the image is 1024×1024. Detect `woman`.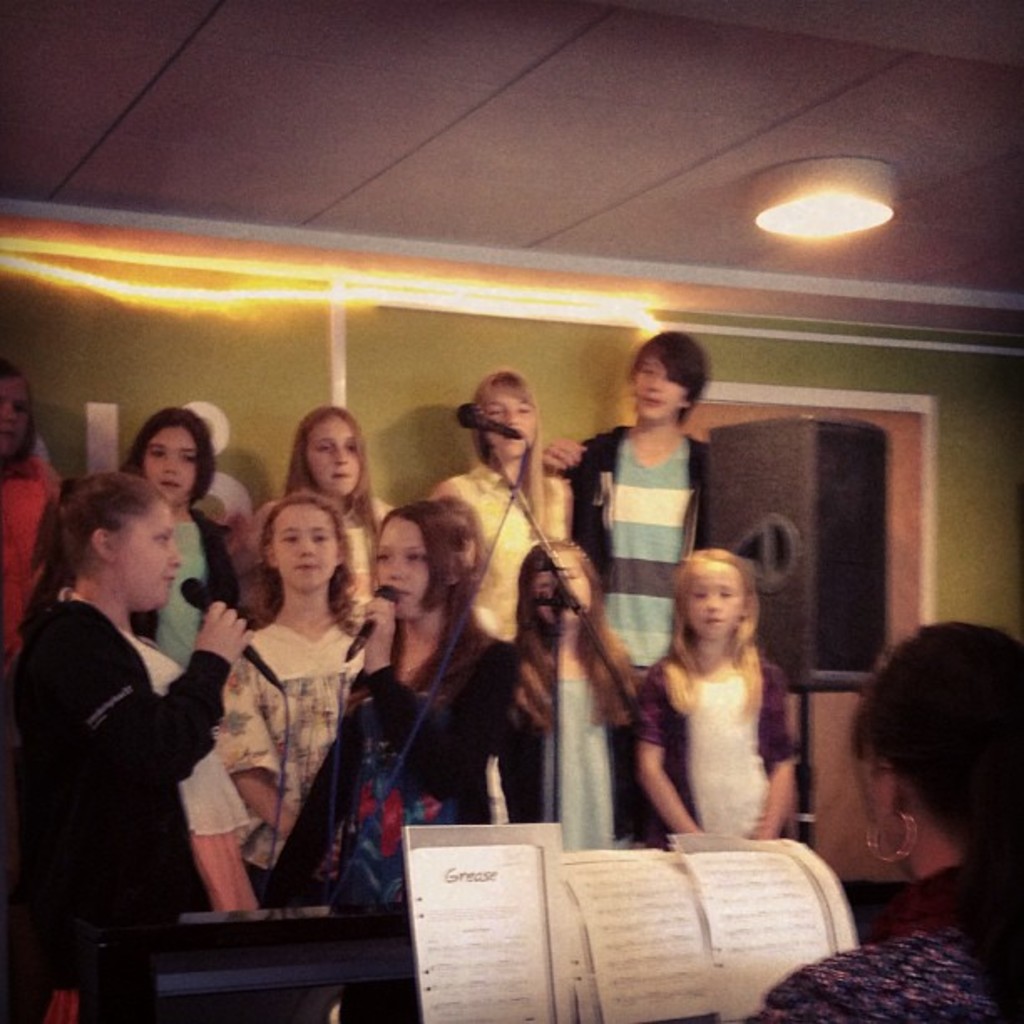
Detection: 748/622/1022/1022.
